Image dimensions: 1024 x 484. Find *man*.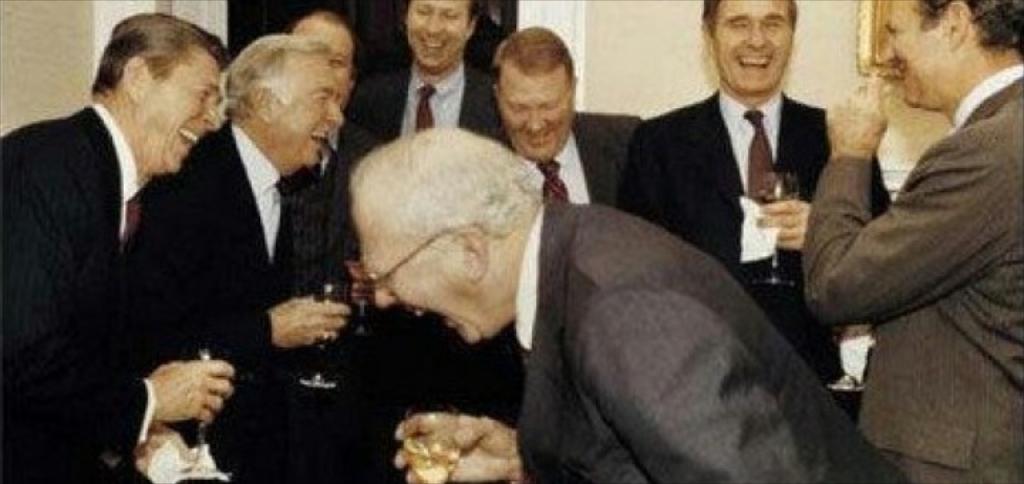
[266, 9, 383, 483].
